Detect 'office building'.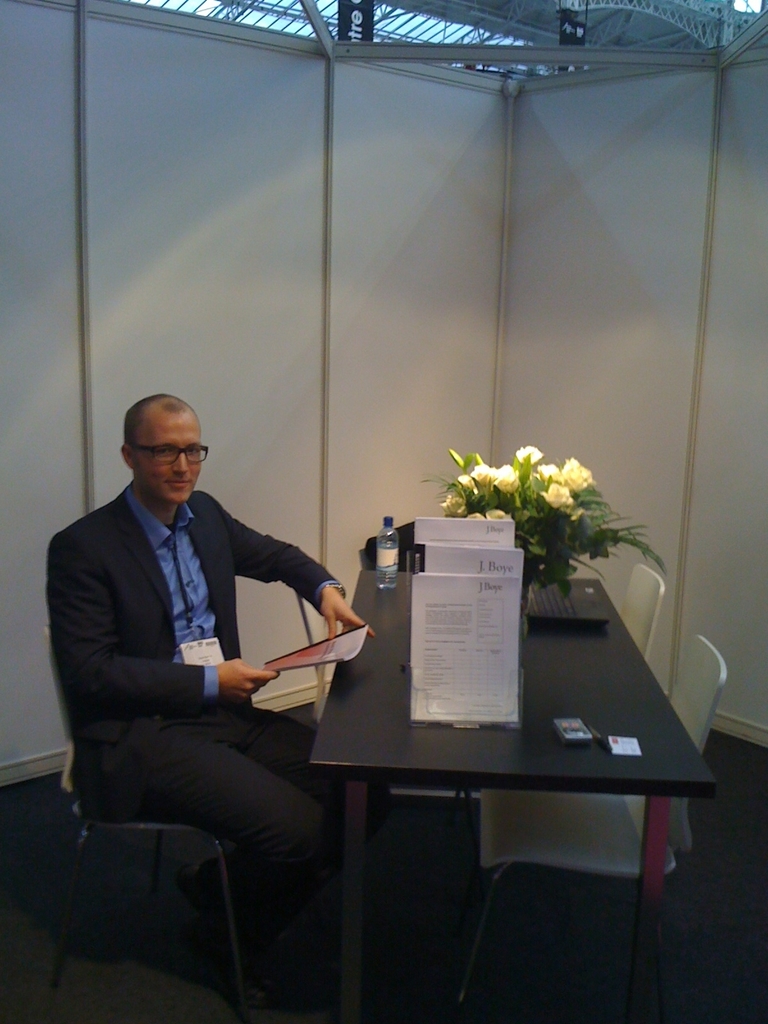
Detected at bbox=[0, 0, 767, 1023].
